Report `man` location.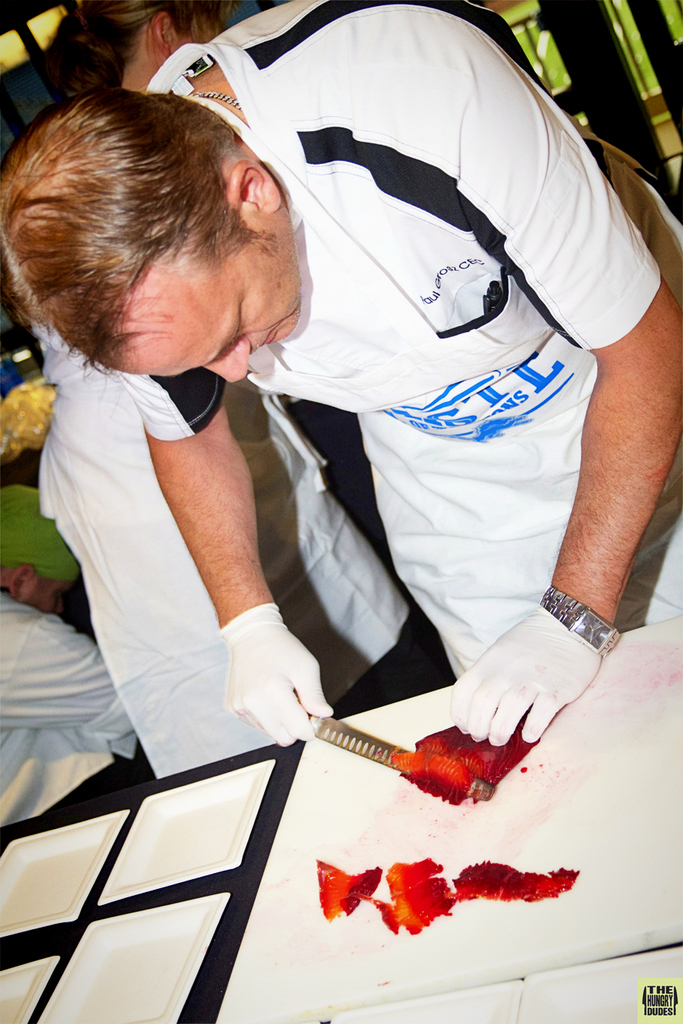
Report: [0,483,166,851].
